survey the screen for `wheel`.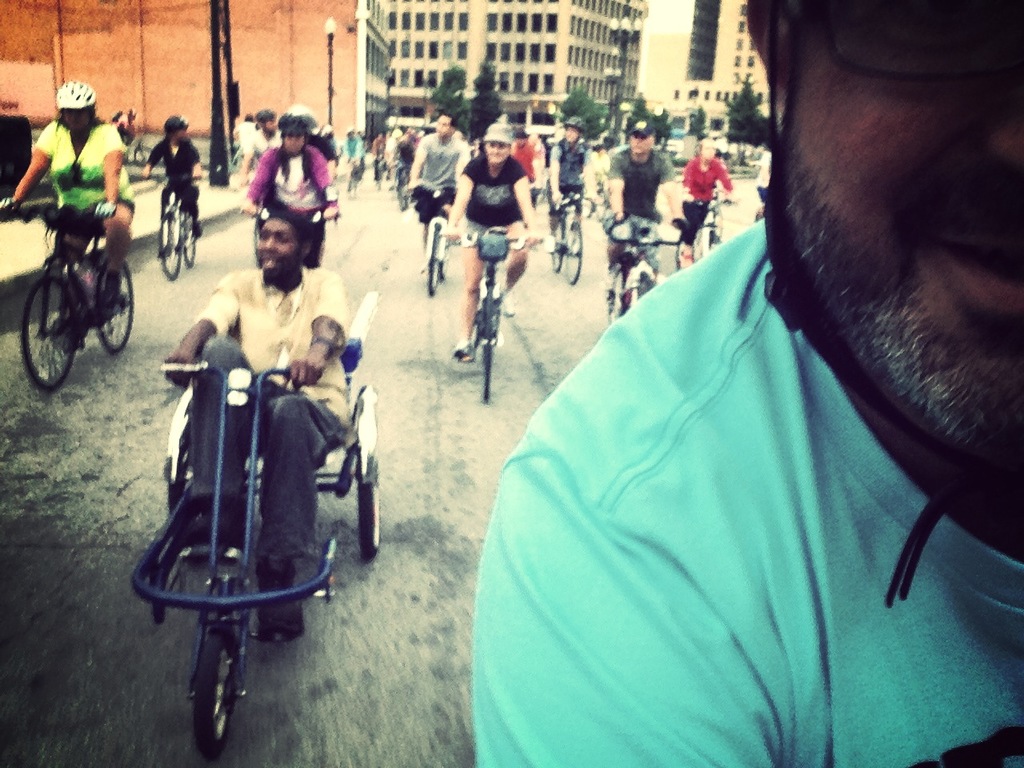
Survey found: left=24, top=276, right=84, bottom=392.
